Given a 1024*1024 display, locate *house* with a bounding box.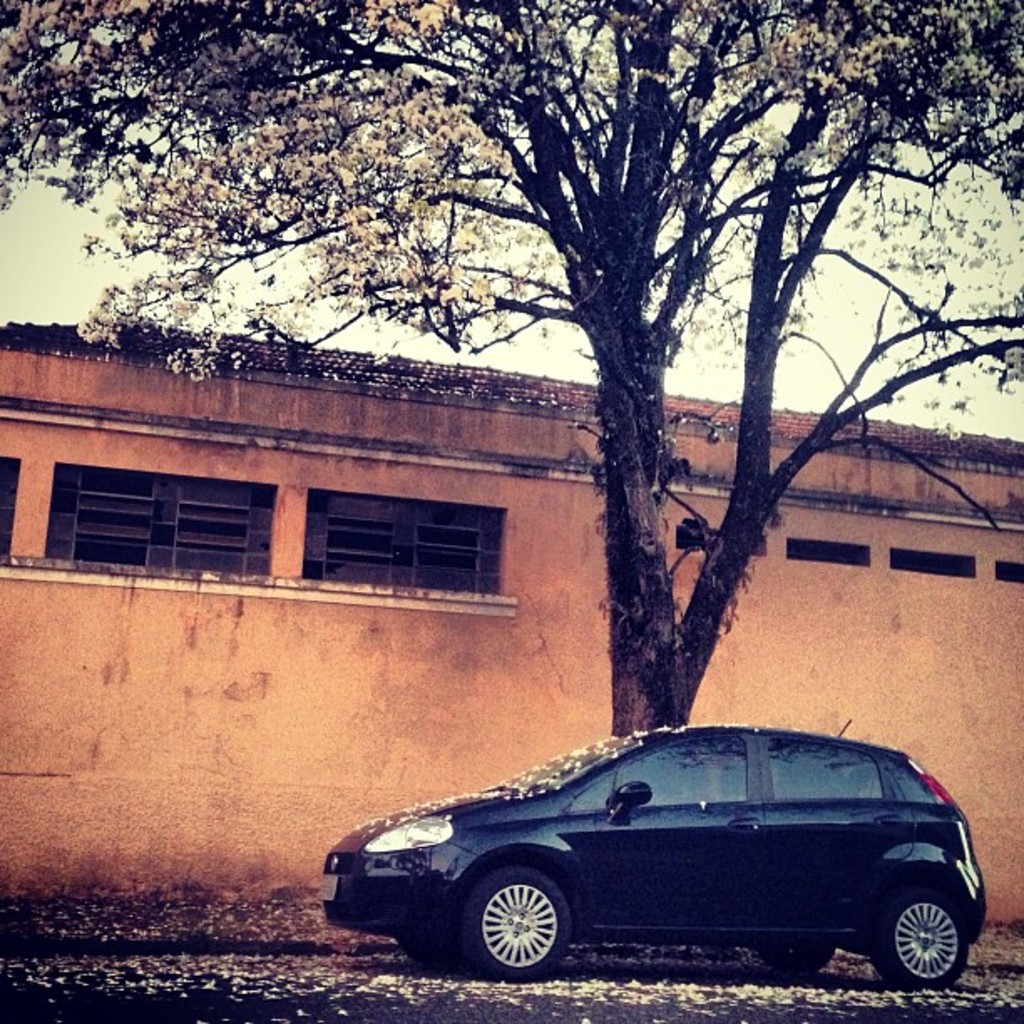
Located: (left=0, top=316, right=1022, bottom=919).
